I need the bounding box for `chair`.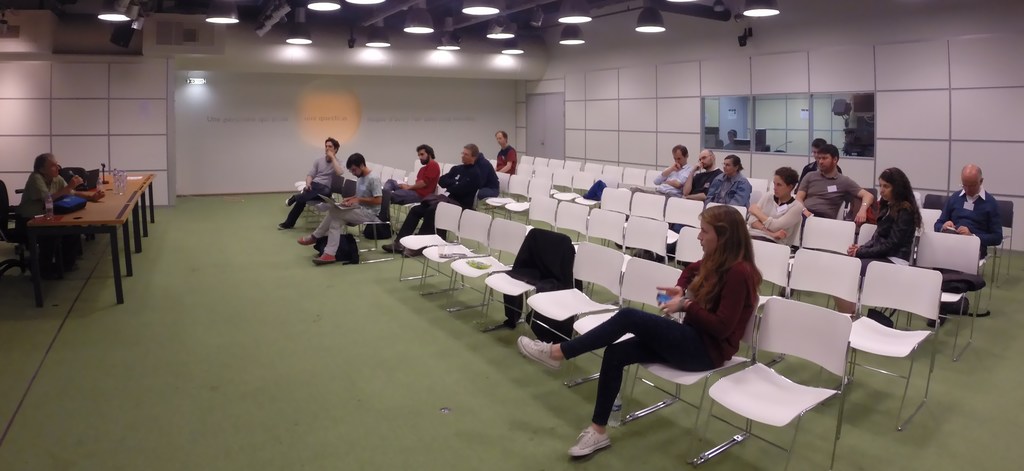
Here it is: detection(303, 179, 350, 224).
